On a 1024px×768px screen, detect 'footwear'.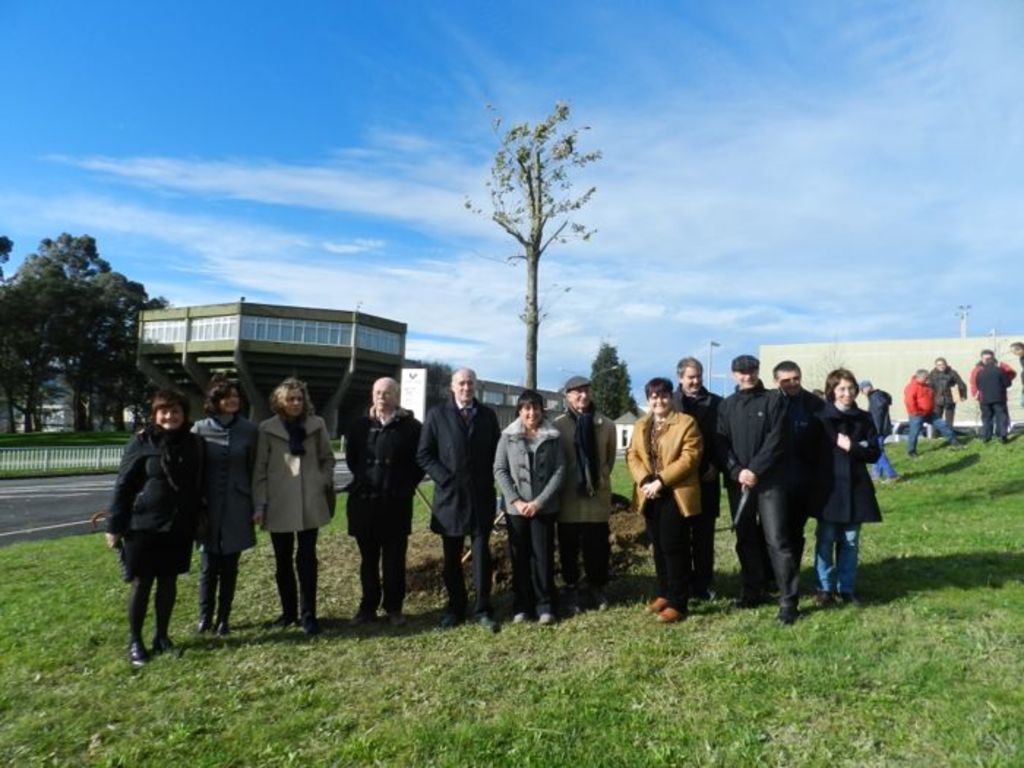
[810,588,827,611].
